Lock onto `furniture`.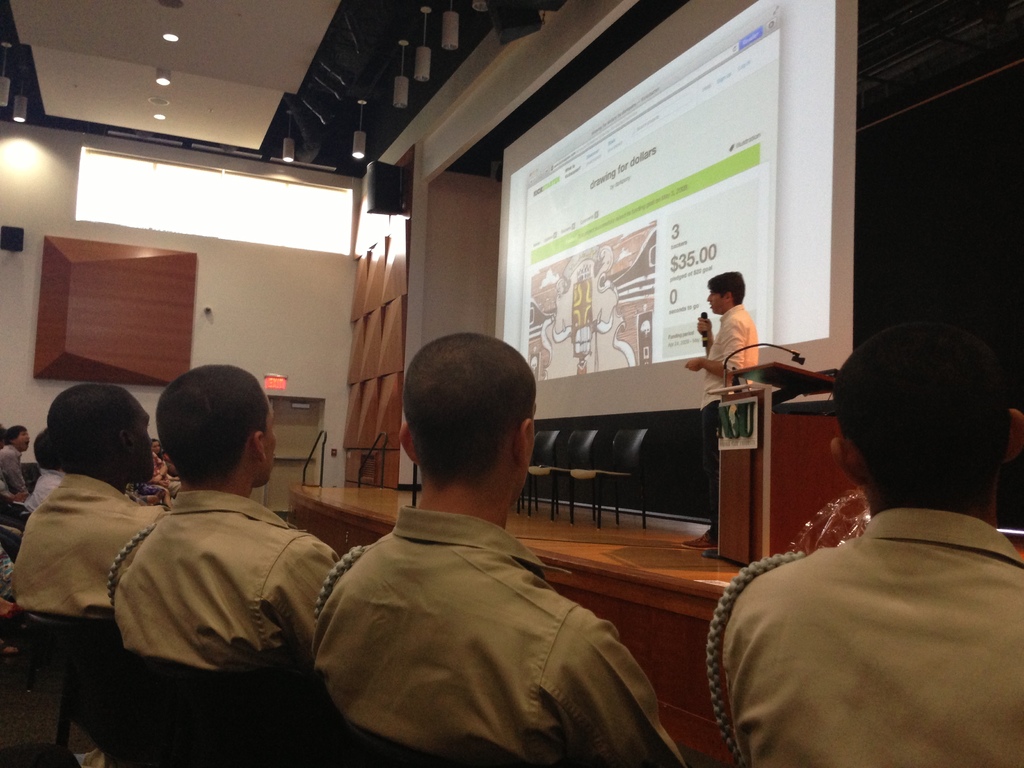
Locked: select_region(708, 363, 863, 565).
